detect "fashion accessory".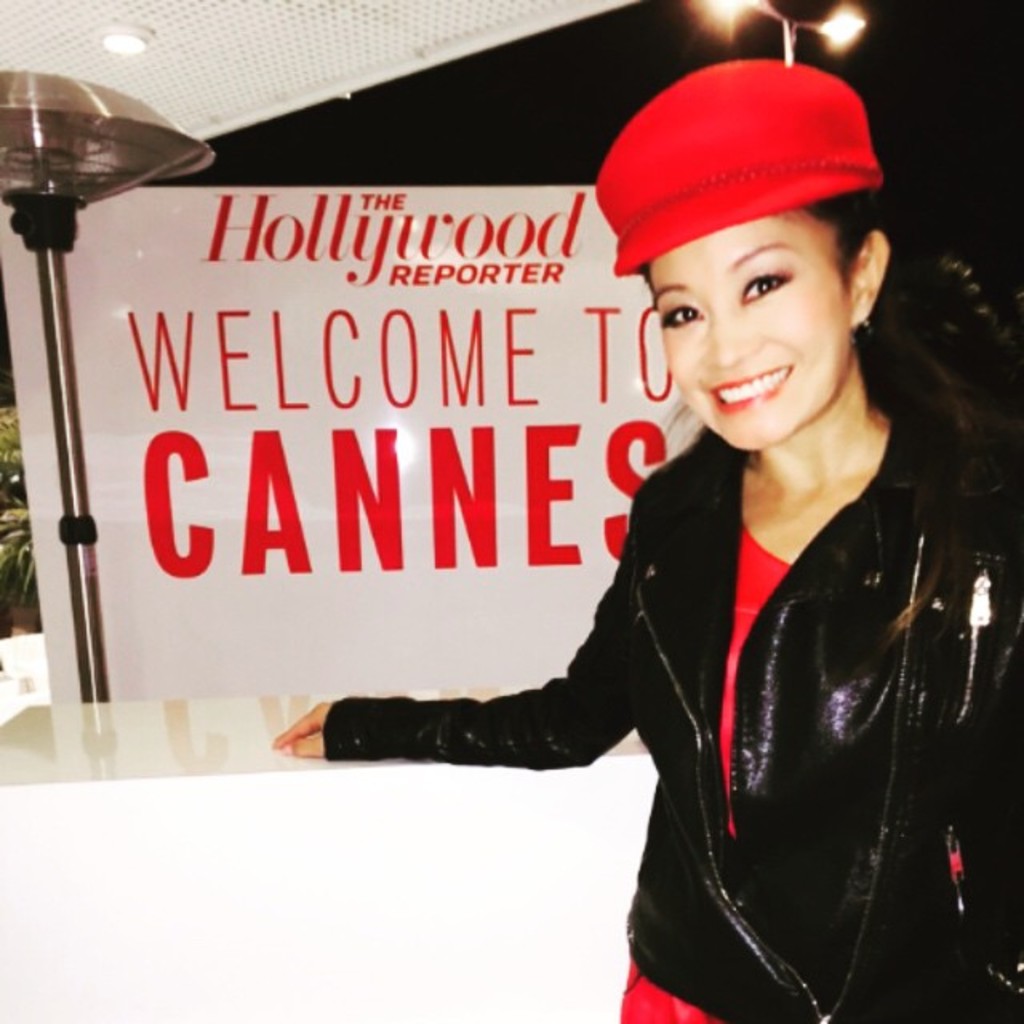
Detected at (x1=587, y1=56, x2=885, y2=275).
